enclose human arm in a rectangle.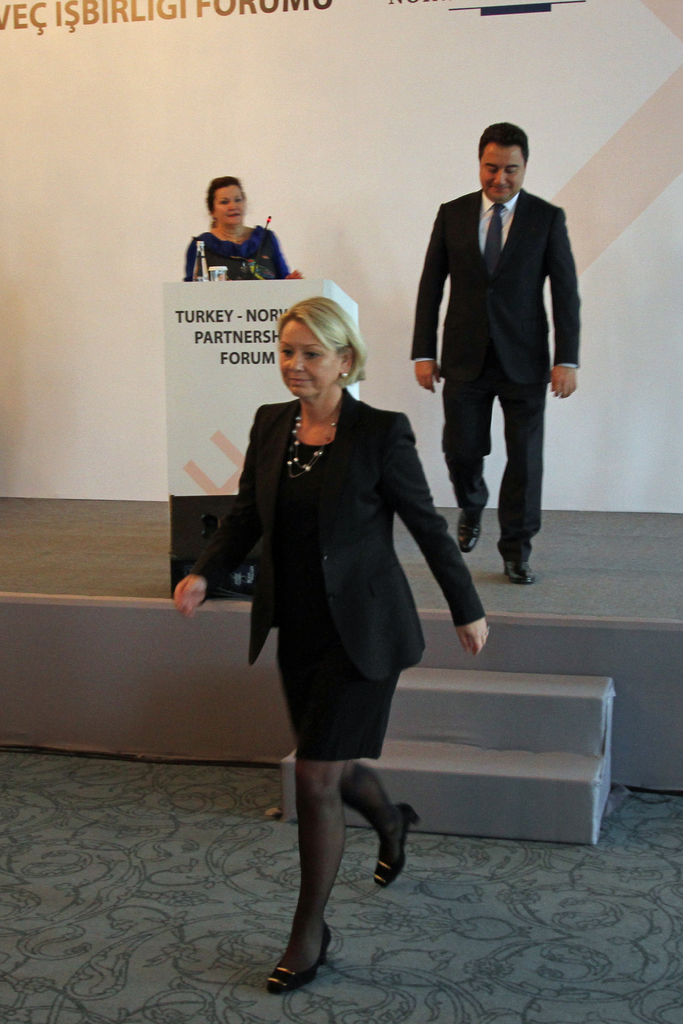
crop(375, 429, 482, 675).
